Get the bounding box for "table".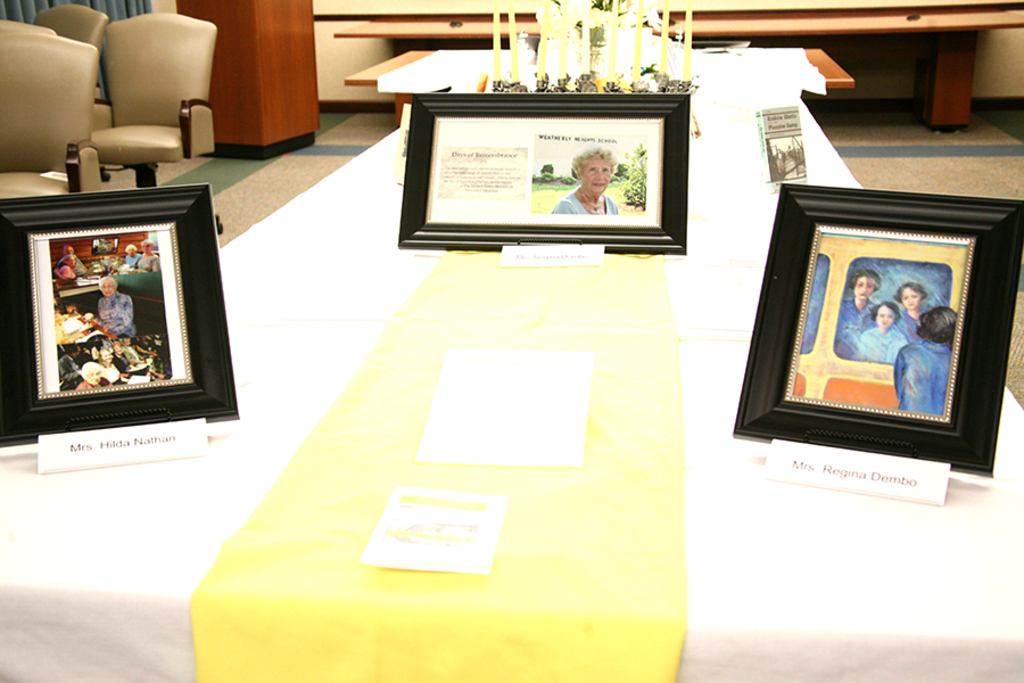
347, 48, 851, 124.
